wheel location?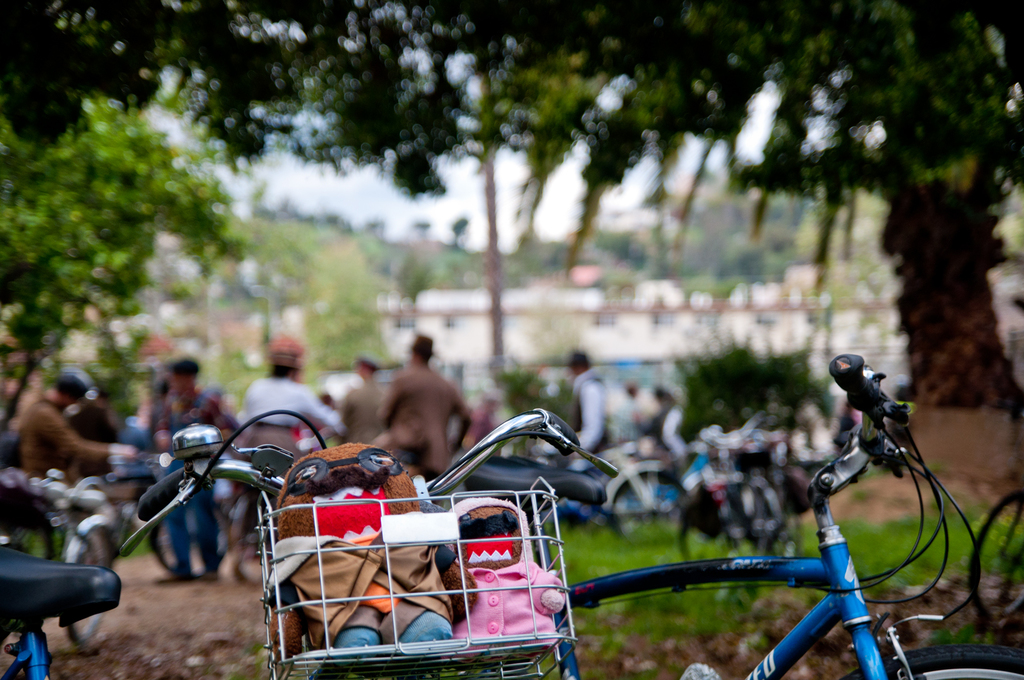
pyautogui.locateOnScreen(147, 497, 237, 577)
